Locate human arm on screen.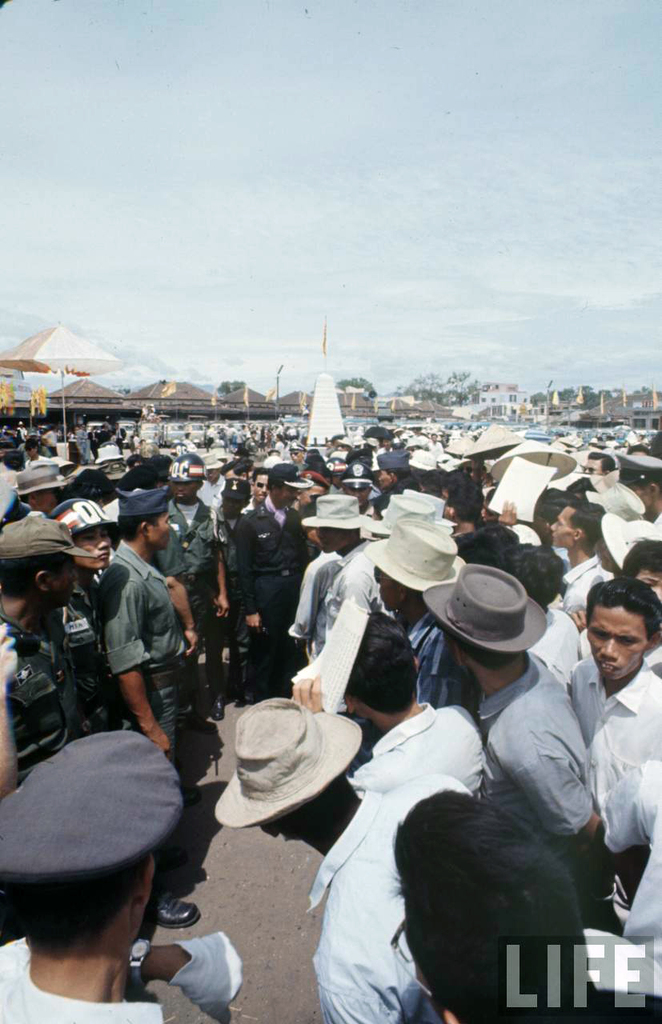
On screen at box(213, 530, 234, 621).
